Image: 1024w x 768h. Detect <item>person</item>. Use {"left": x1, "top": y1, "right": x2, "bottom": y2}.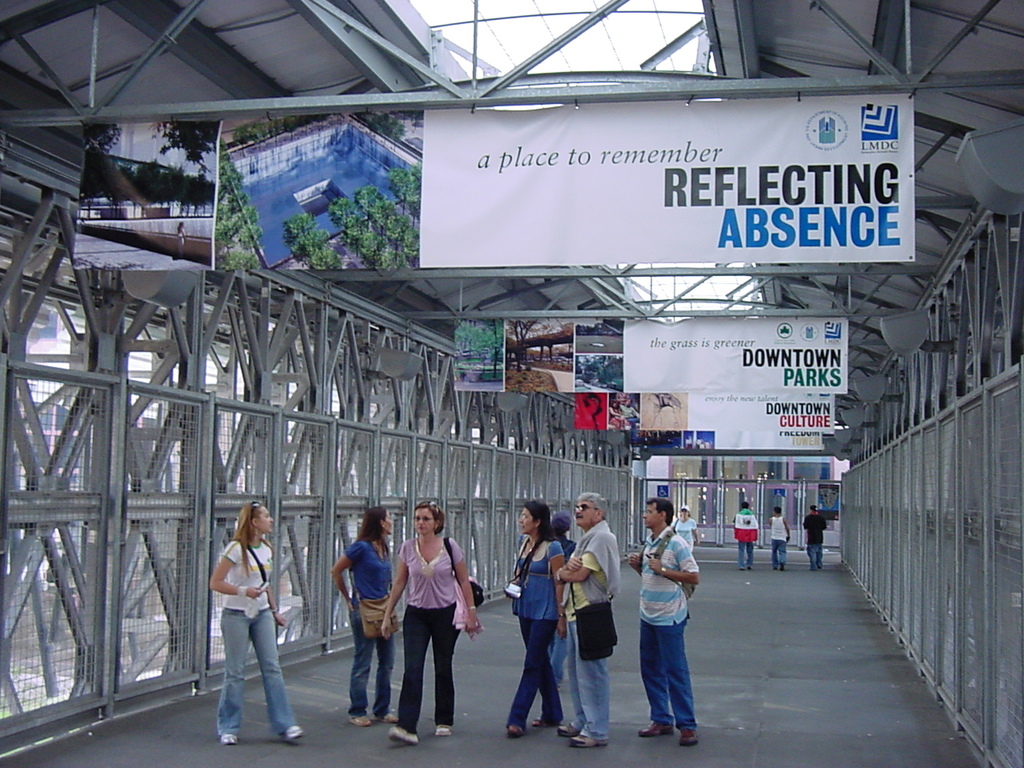
{"left": 736, "top": 504, "right": 758, "bottom": 570}.
